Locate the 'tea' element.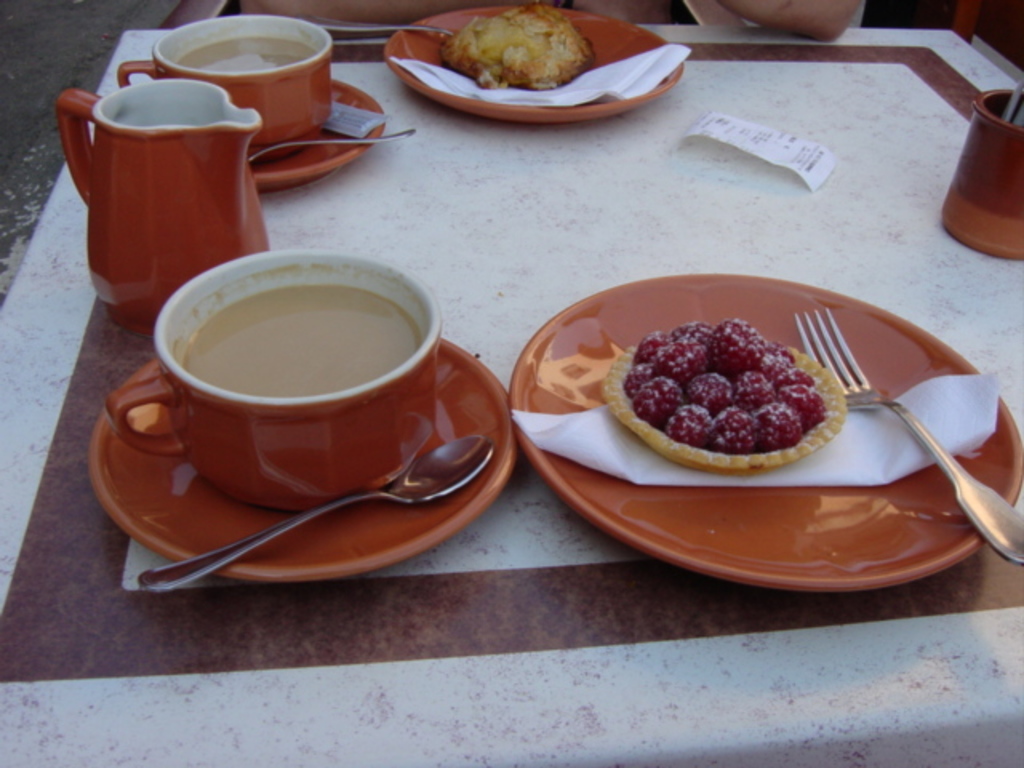
Element bbox: [186, 277, 419, 392].
